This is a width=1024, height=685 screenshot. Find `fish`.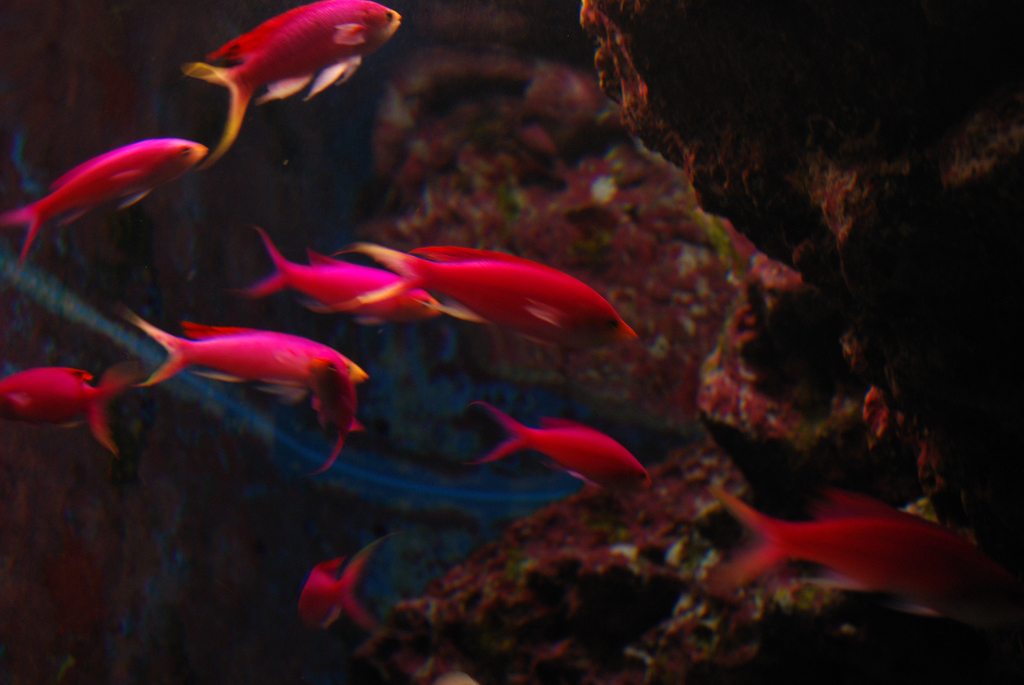
Bounding box: select_region(721, 475, 991, 616).
